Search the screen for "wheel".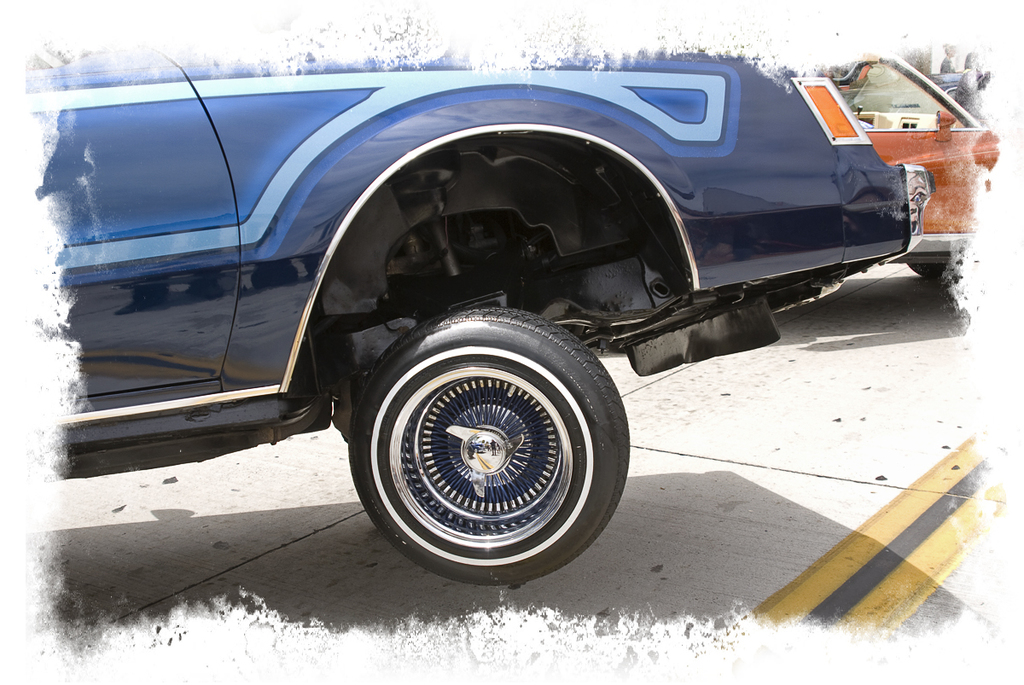
Found at [left=905, top=251, right=966, bottom=280].
